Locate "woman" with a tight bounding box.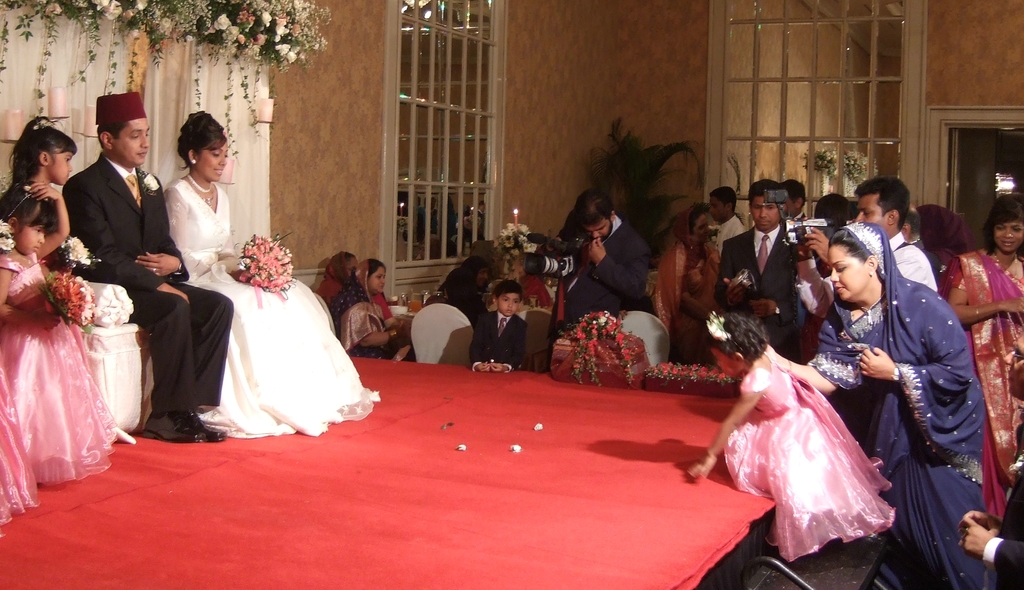
rect(802, 218, 997, 589).
